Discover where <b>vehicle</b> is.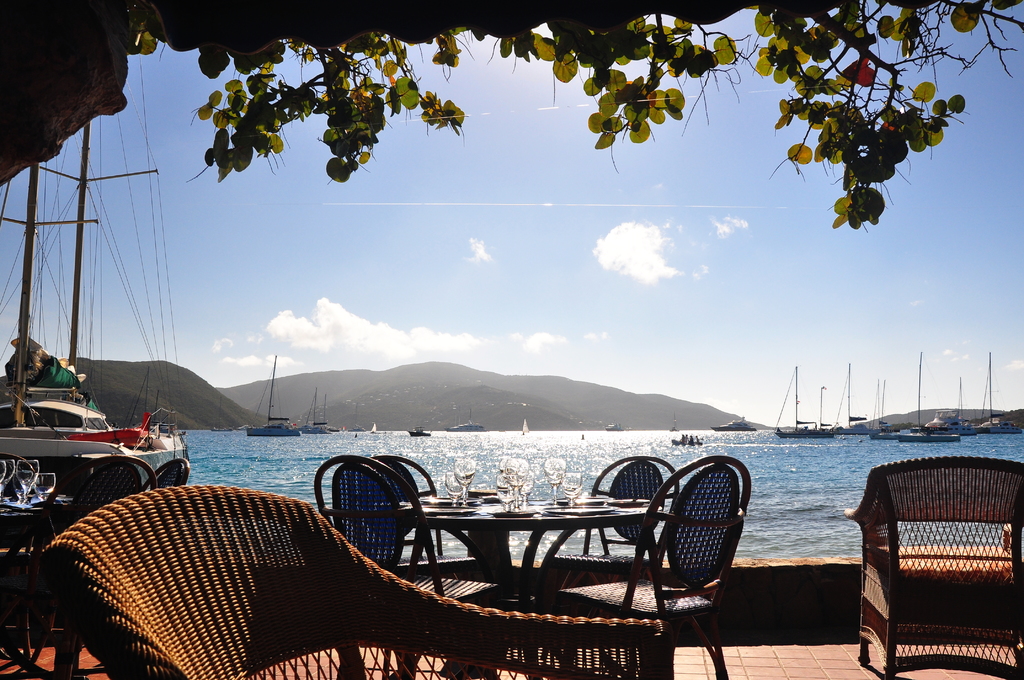
Discovered at [x1=407, y1=425, x2=432, y2=439].
